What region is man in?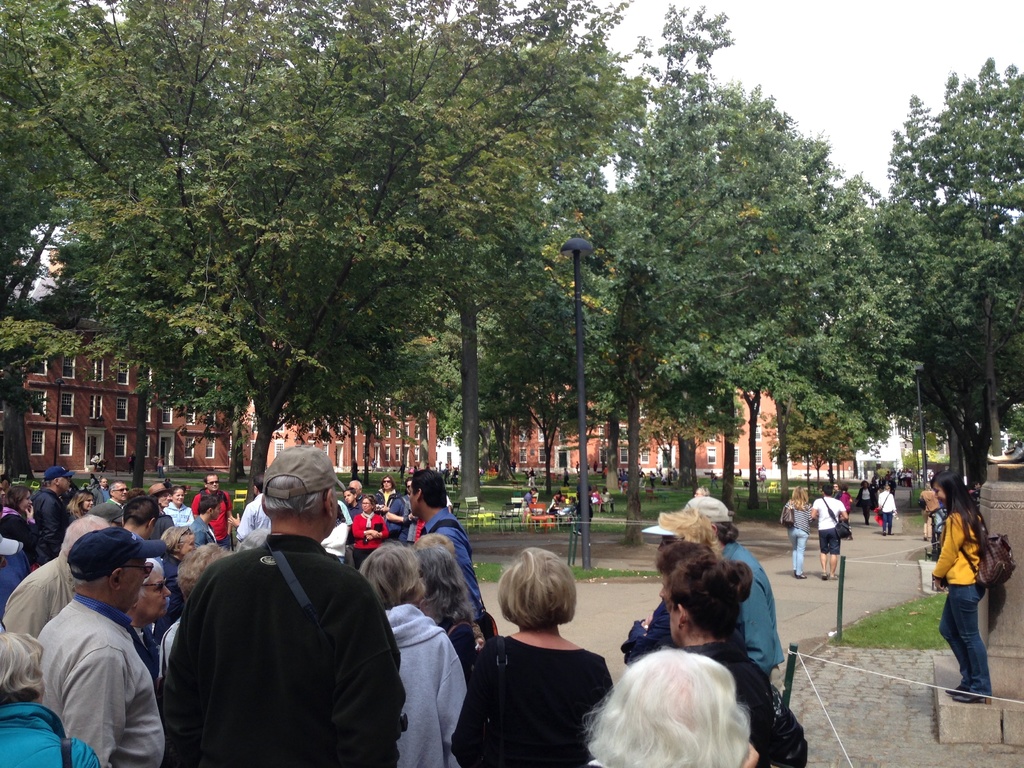
rect(410, 465, 495, 659).
